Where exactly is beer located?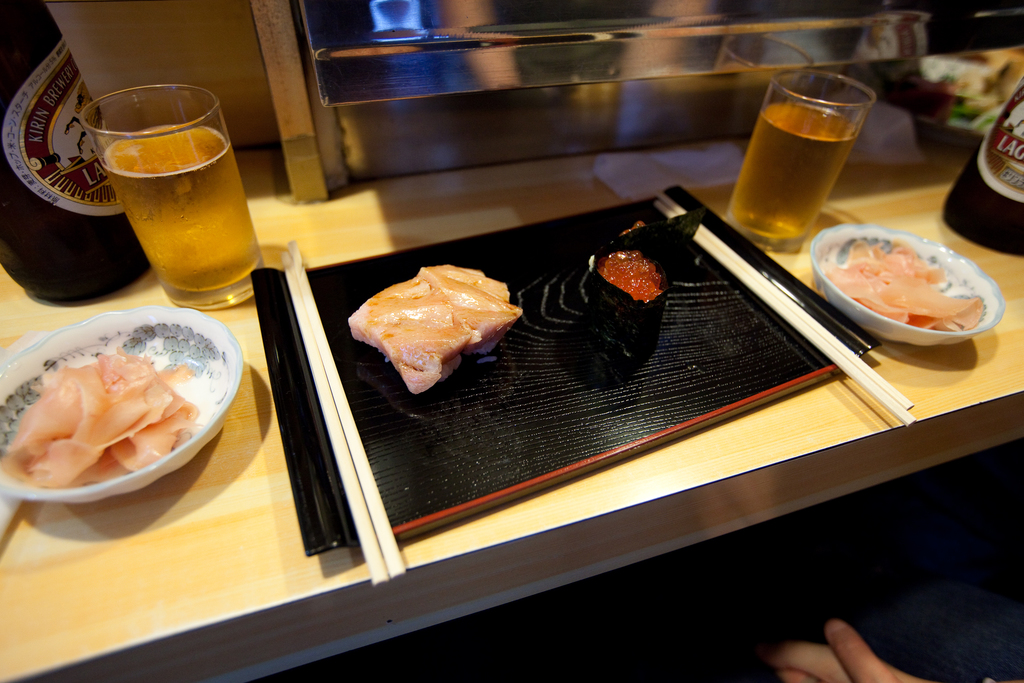
Its bounding box is Rect(0, 6, 148, 306).
